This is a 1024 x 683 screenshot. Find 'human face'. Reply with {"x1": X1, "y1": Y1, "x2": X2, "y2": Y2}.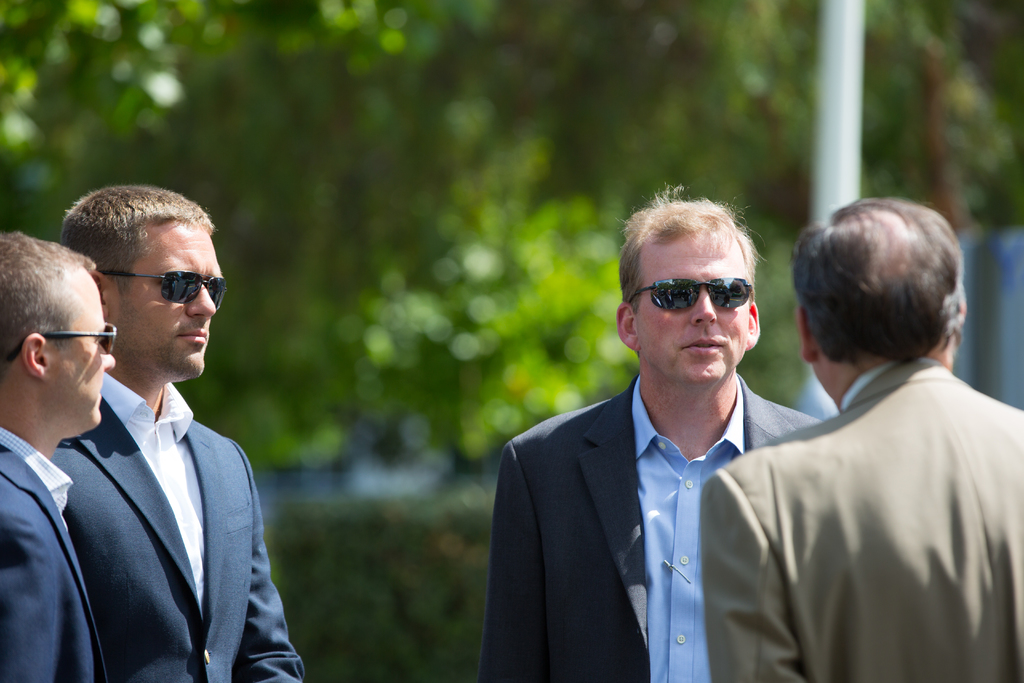
{"x1": 115, "y1": 224, "x2": 221, "y2": 374}.
